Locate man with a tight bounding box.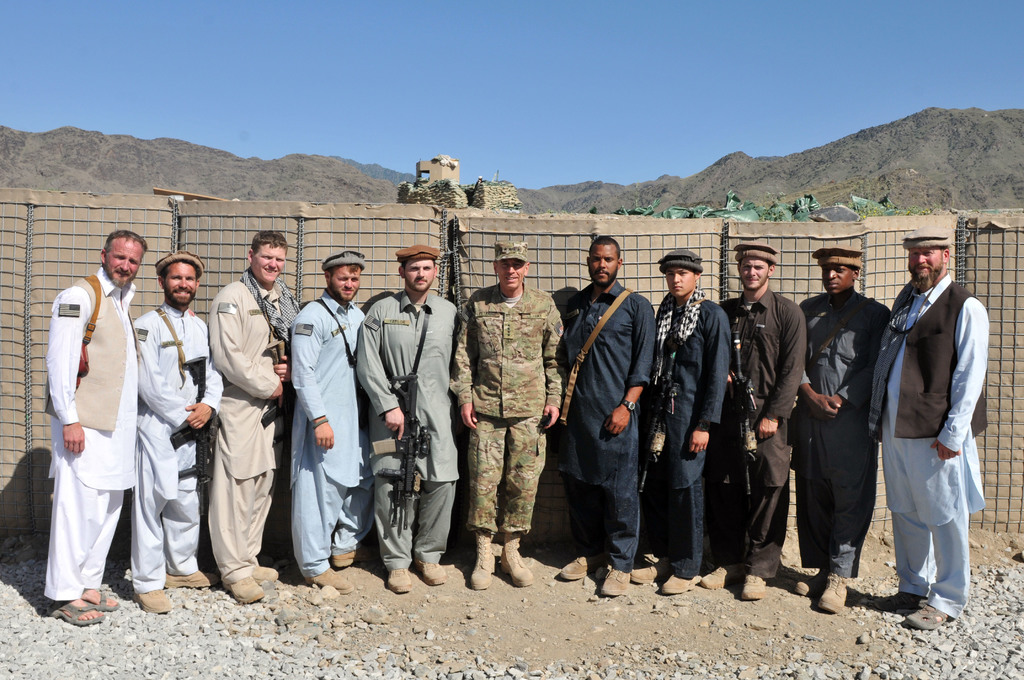
[left=209, top=230, right=302, bottom=604].
